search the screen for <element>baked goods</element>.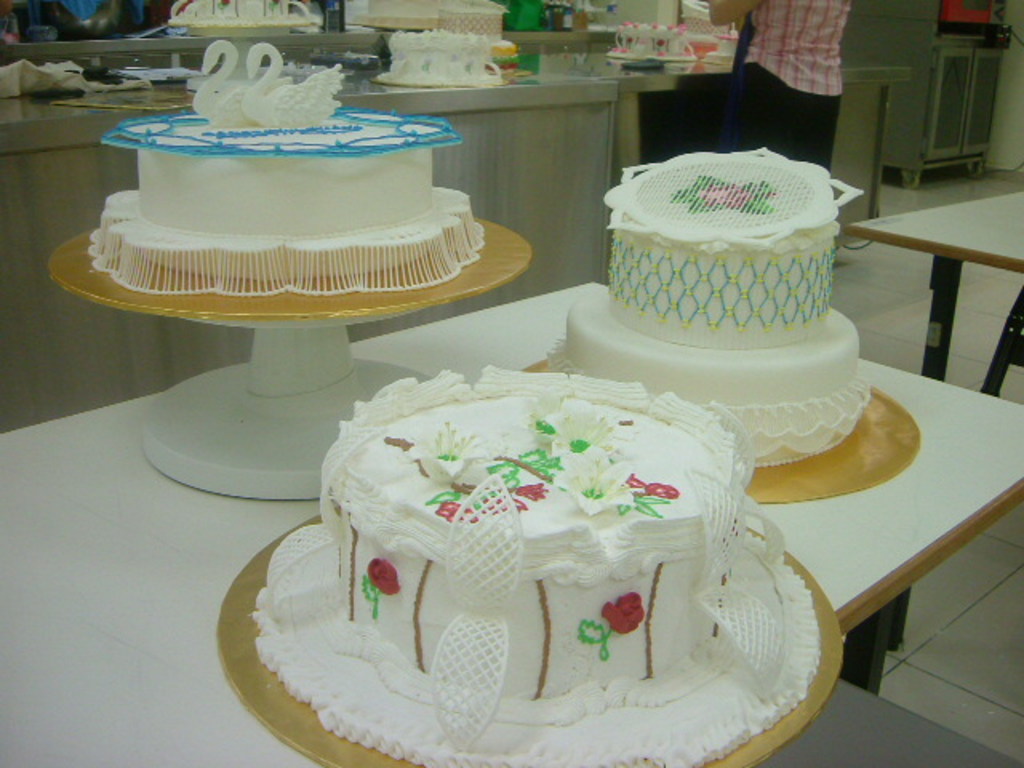
Found at <region>382, 24, 498, 80</region>.
